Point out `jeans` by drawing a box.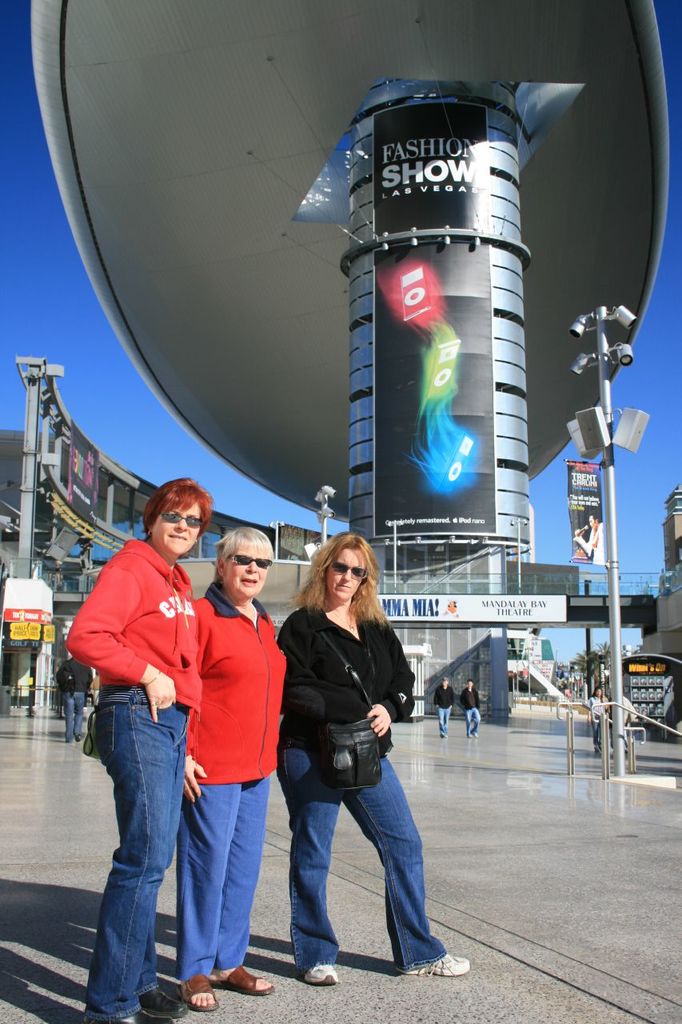
[left=97, top=686, right=190, bottom=1021].
